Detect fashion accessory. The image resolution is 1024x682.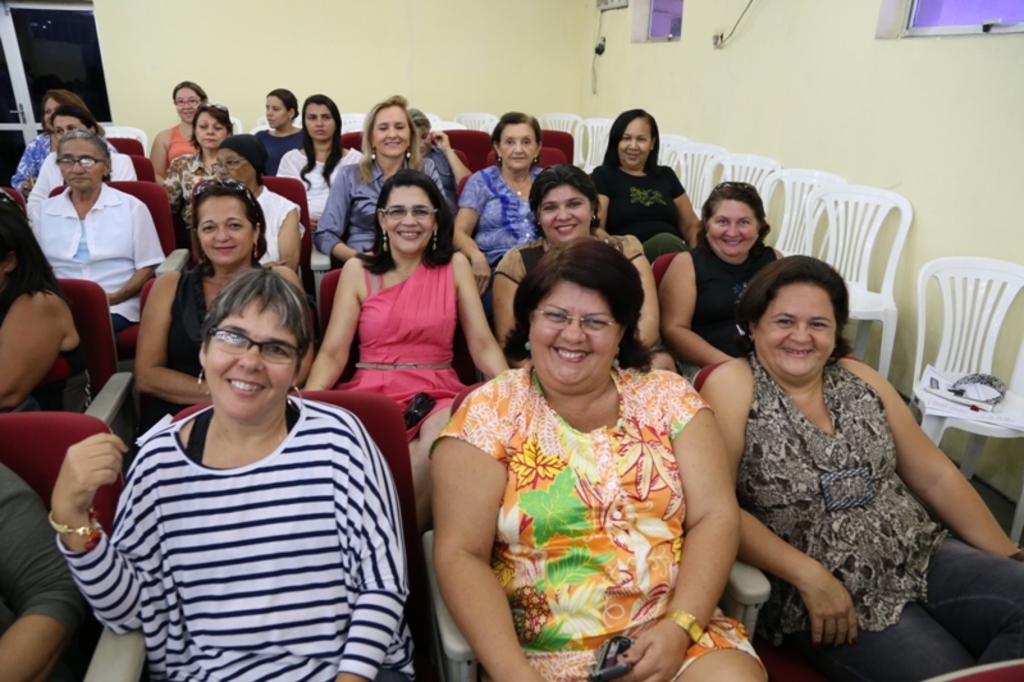
bbox(402, 146, 413, 159).
